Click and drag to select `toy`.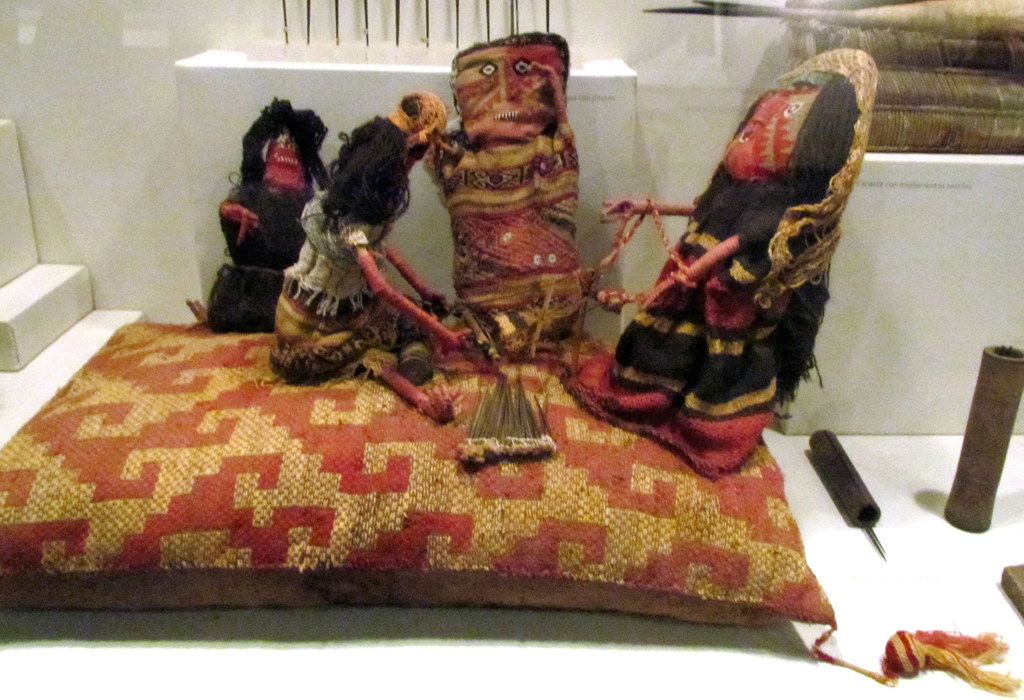
Selection: region(268, 84, 474, 423).
